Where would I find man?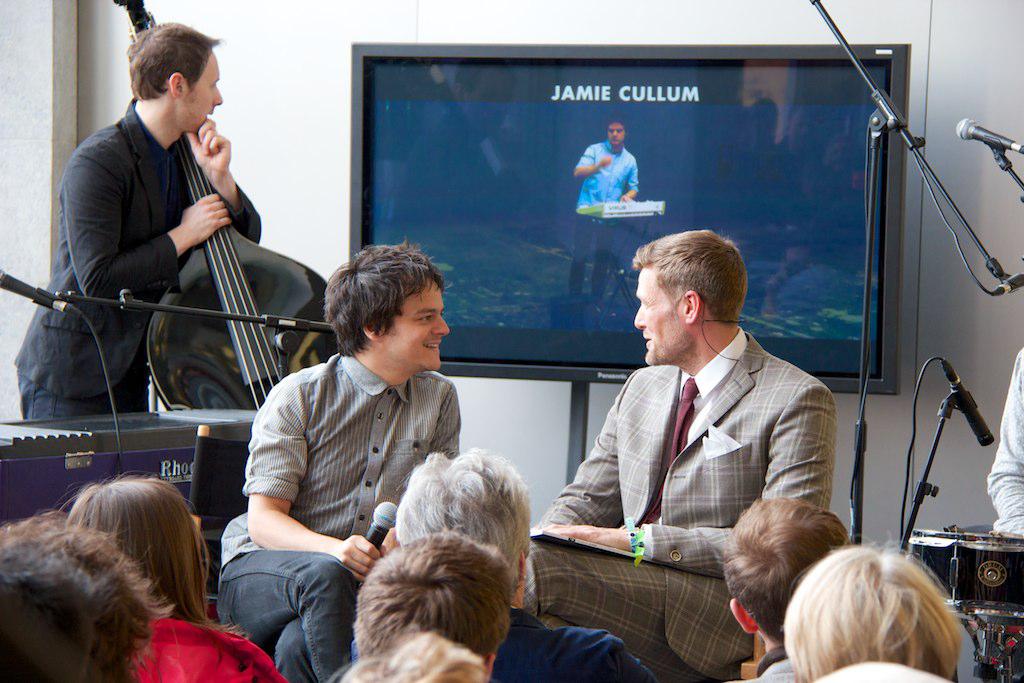
At 15:19:261:421.
